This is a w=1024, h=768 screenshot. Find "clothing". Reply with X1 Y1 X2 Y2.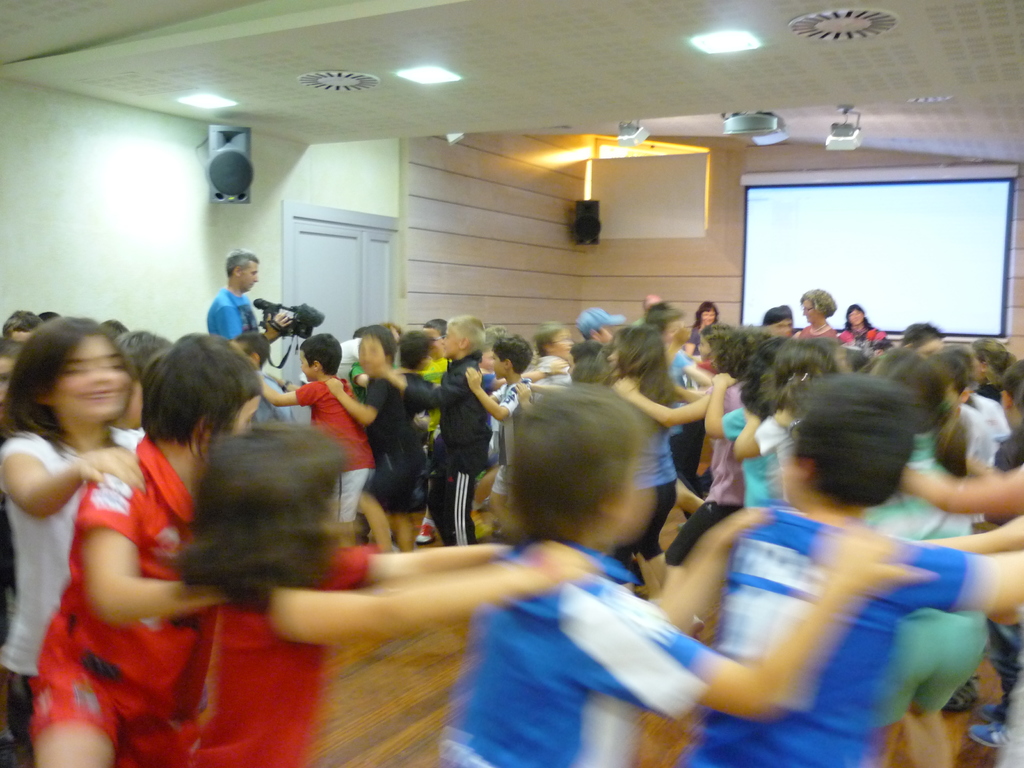
756 415 788 495.
